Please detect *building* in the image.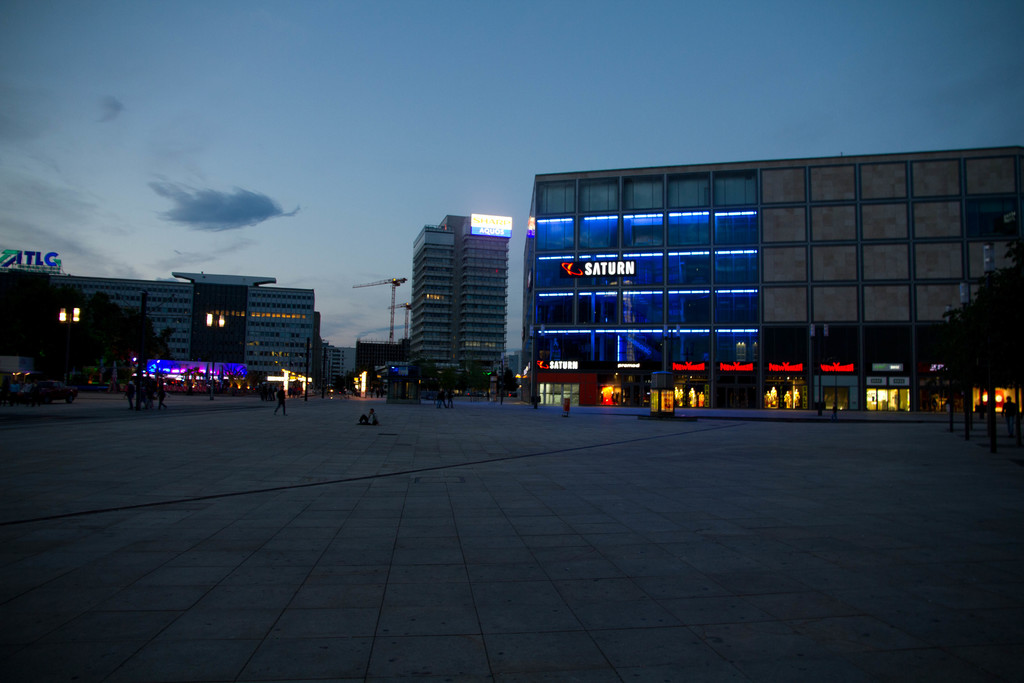
[413, 215, 506, 393].
